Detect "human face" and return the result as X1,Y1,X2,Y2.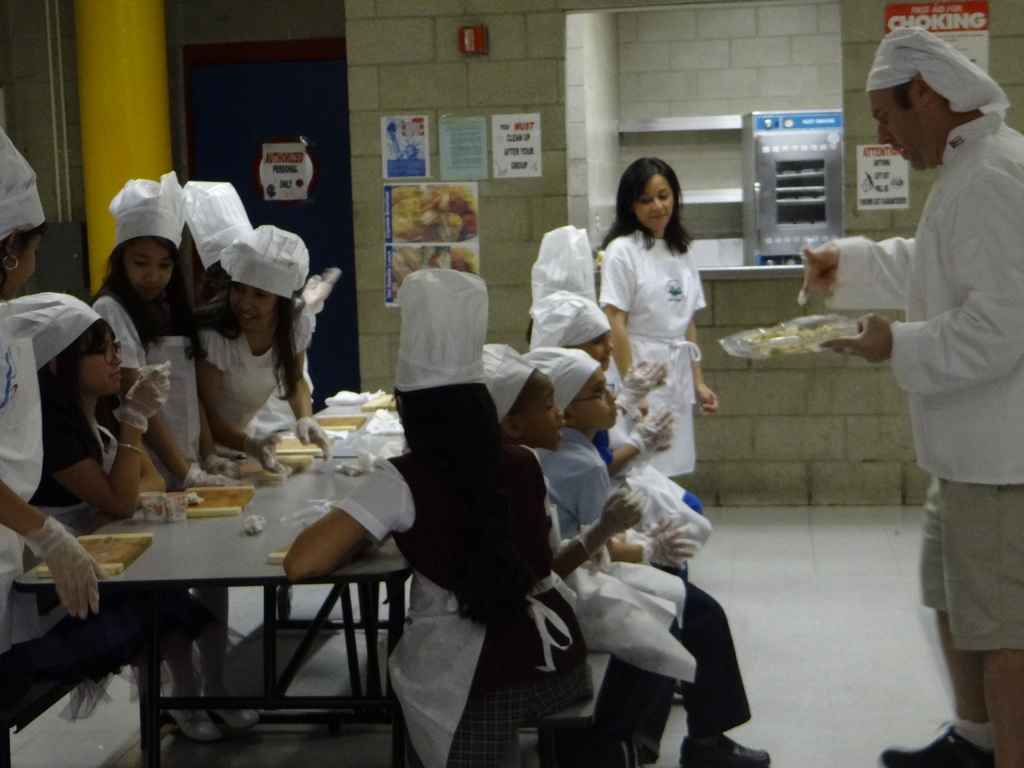
573,365,618,424.
